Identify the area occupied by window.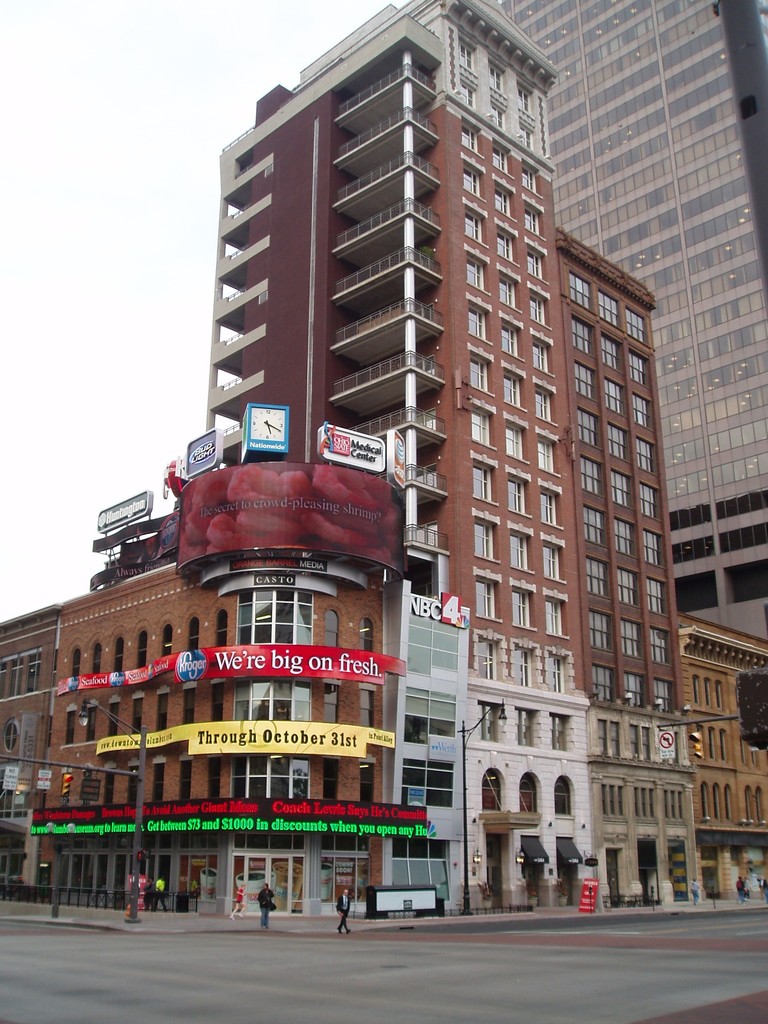
Area: BBox(515, 708, 531, 747).
